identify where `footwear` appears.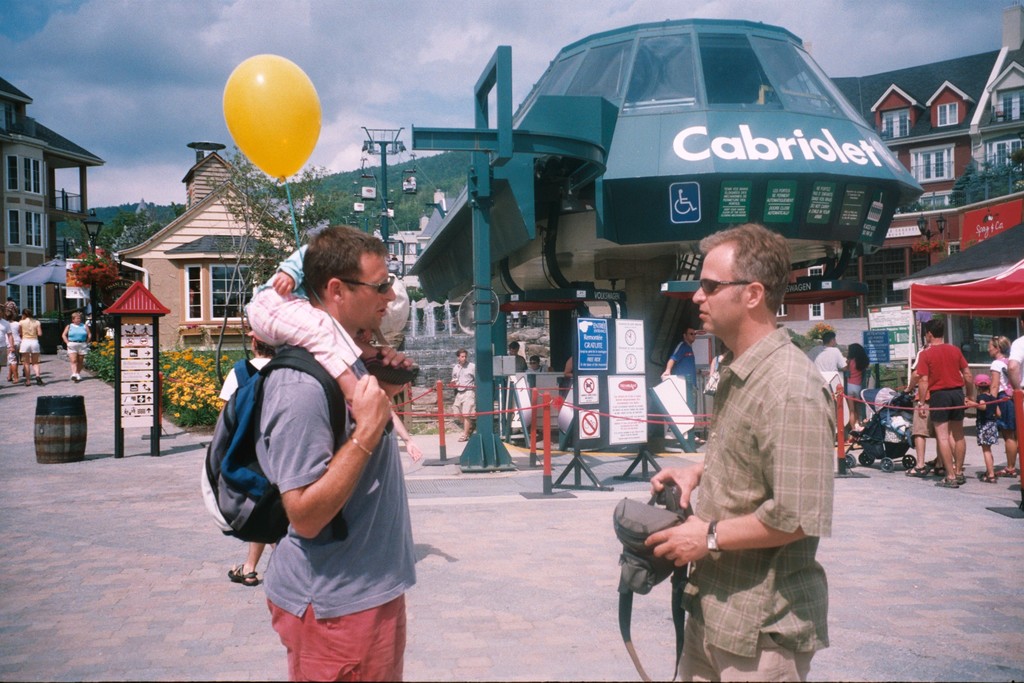
Appears at Rect(996, 467, 1018, 477).
